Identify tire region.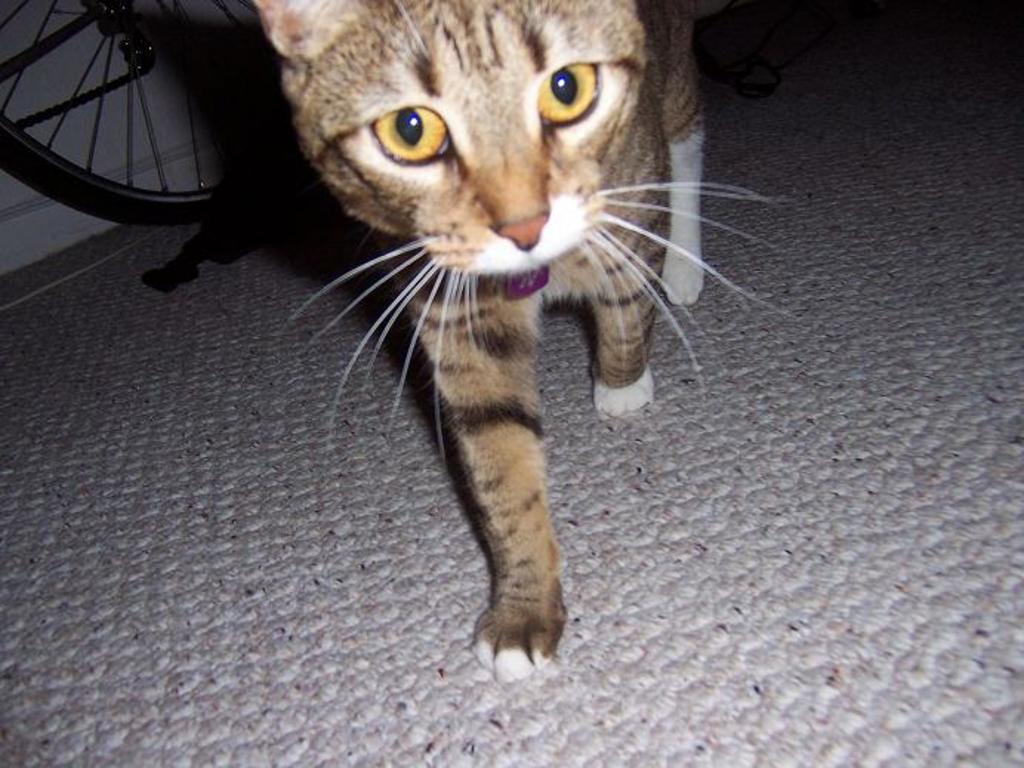
Region: 7:0:220:212.
